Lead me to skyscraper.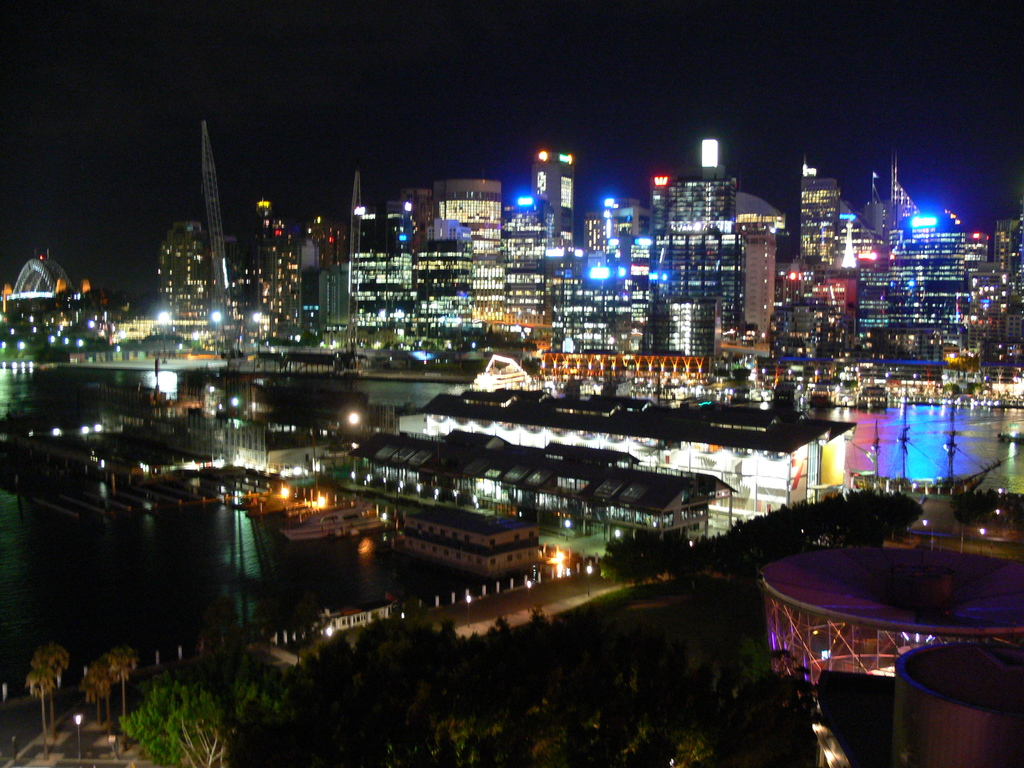
Lead to select_region(159, 226, 212, 337).
